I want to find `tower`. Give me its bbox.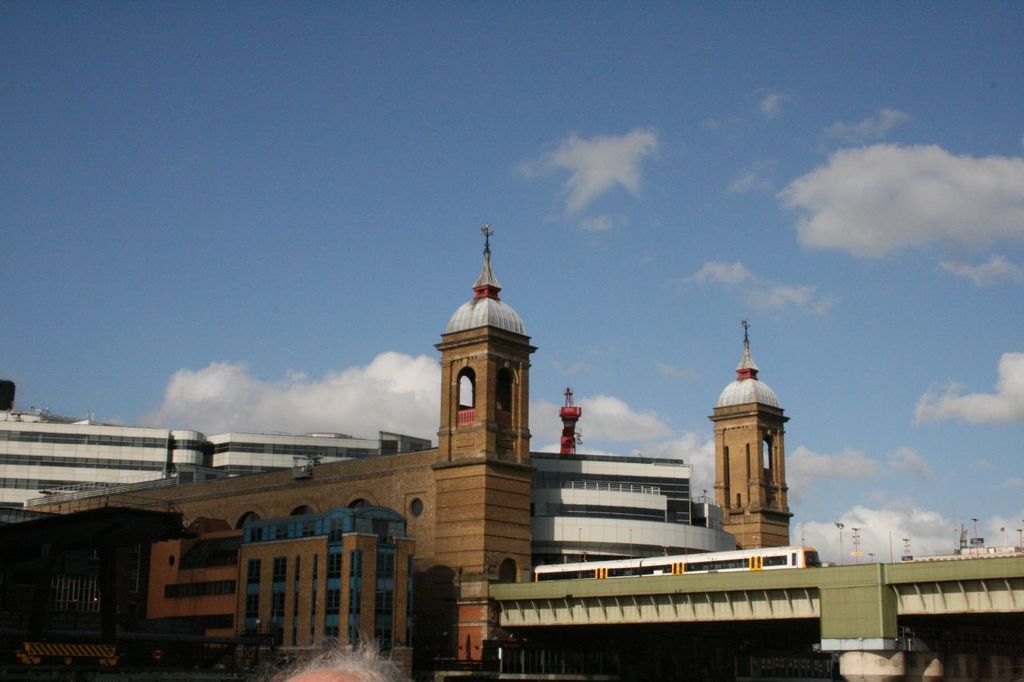
[x1=435, y1=220, x2=527, y2=676].
